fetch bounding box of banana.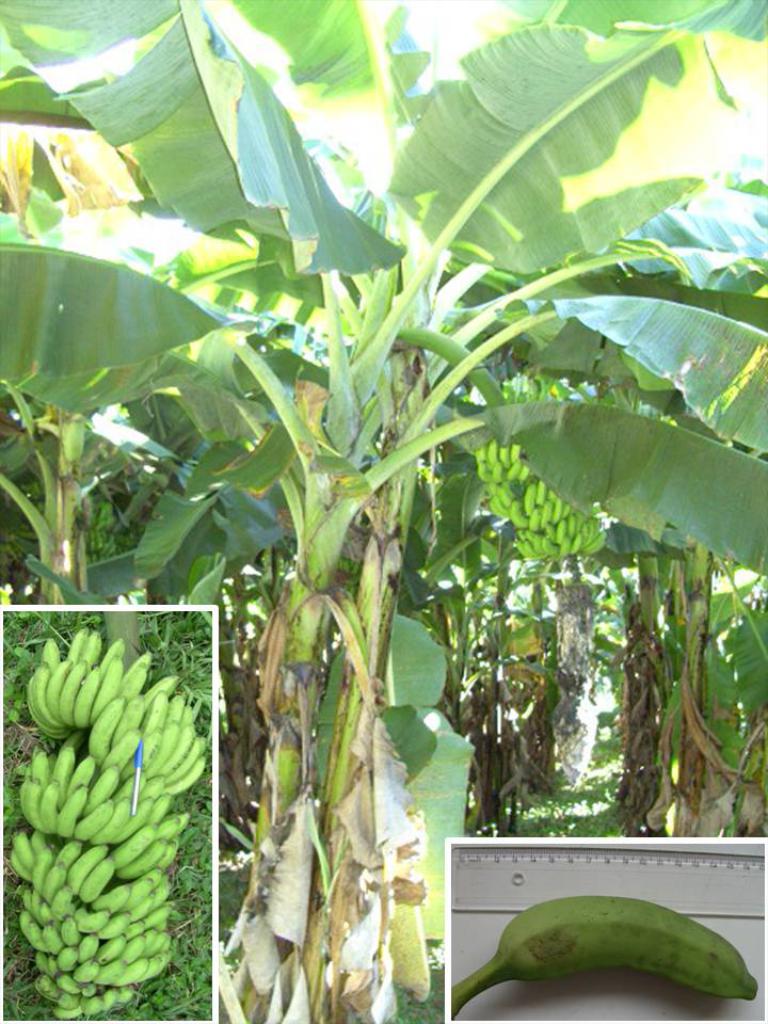
Bbox: (x1=473, y1=371, x2=610, y2=562).
